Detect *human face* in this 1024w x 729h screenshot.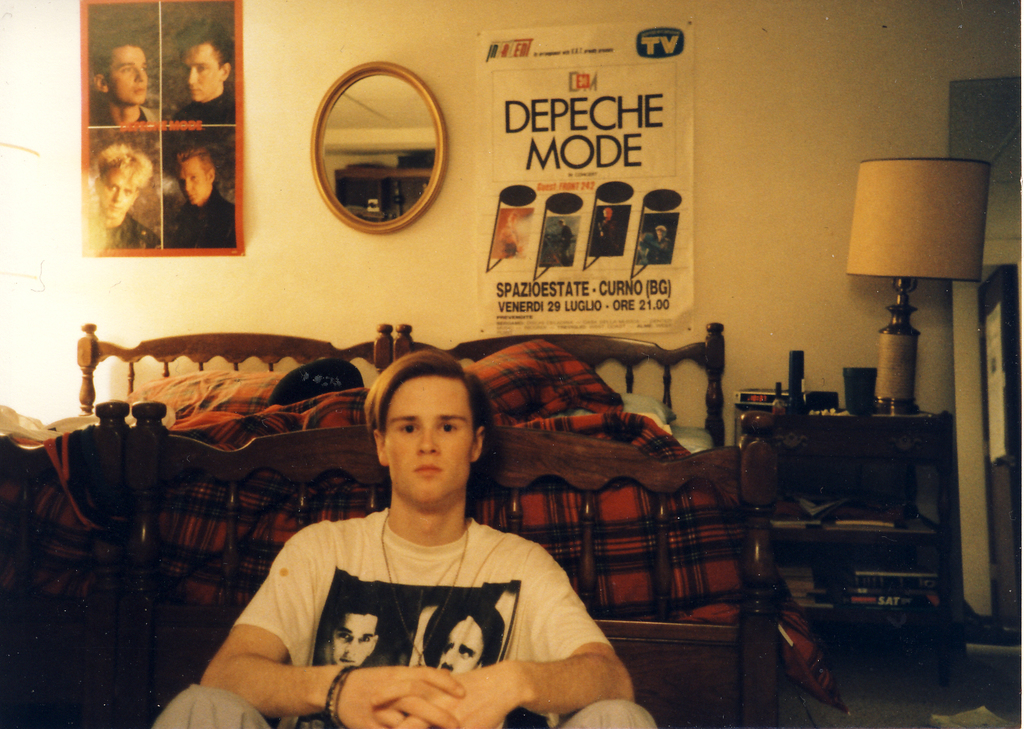
Detection: [x1=330, y1=612, x2=377, y2=668].
